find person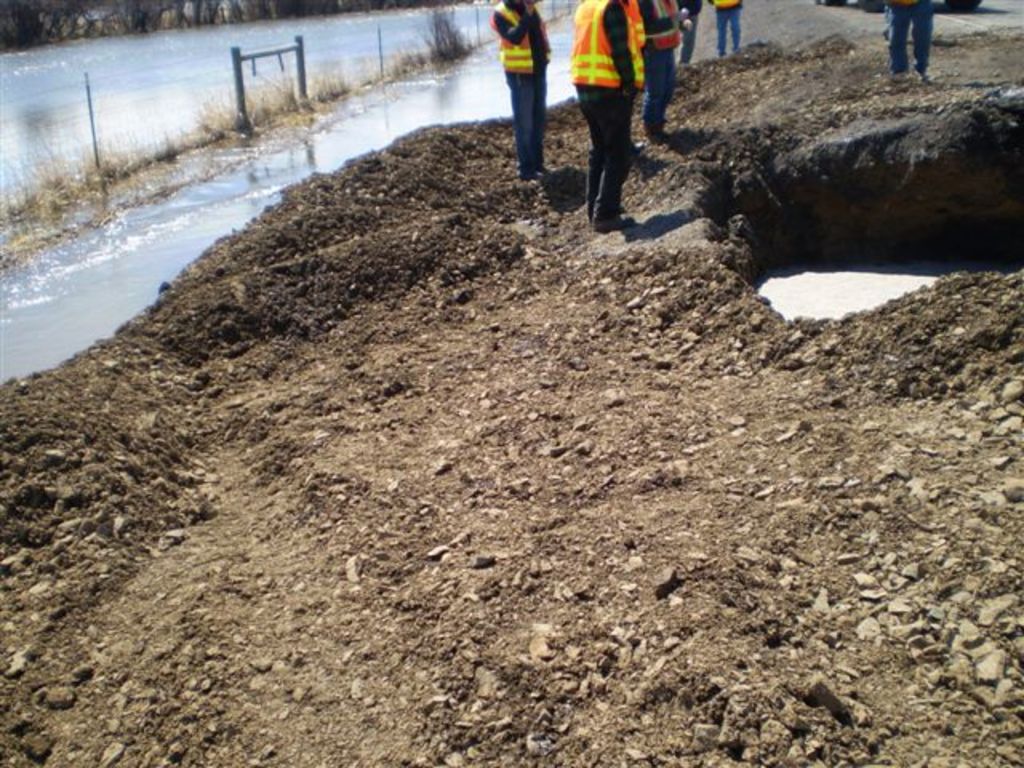
Rect(888, 0, 936, 82)
